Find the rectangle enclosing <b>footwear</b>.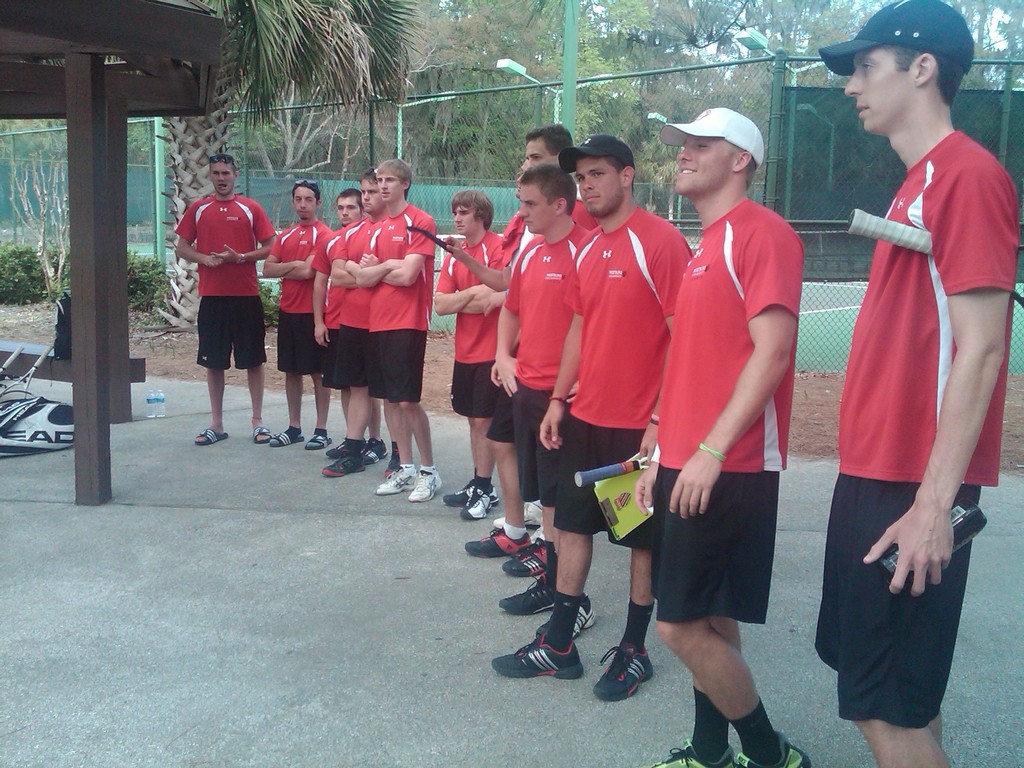
[left=359, top=444, right=394, bottom=462].
